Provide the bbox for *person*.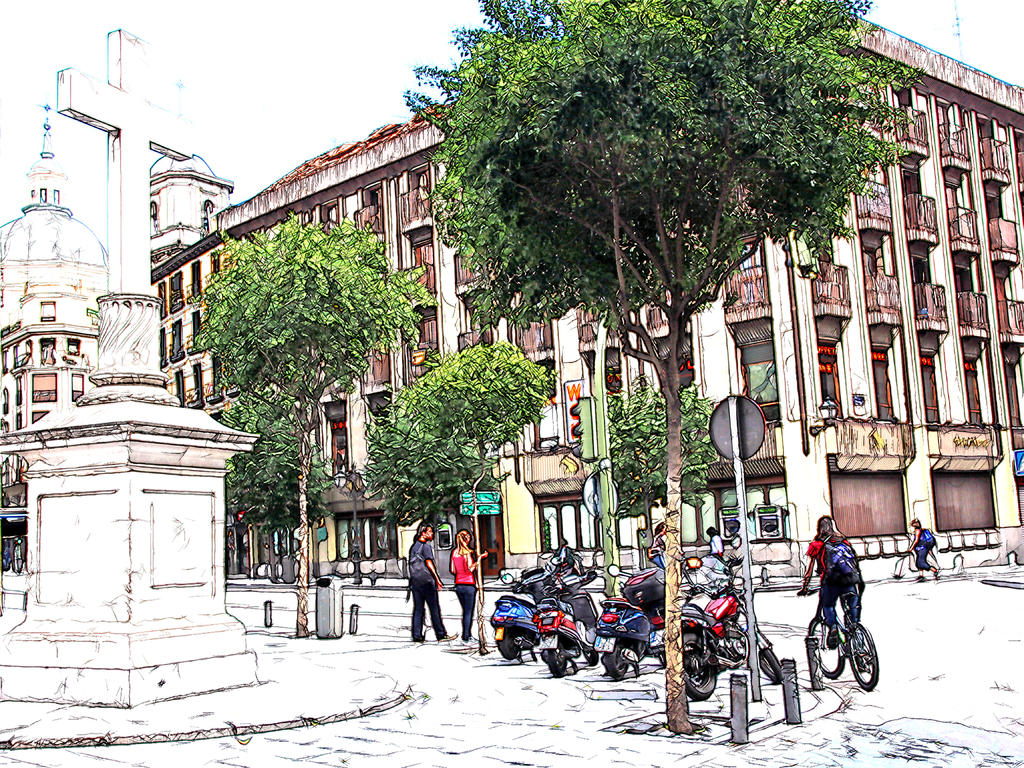
{"x1": 405, "y1": 520, "x2": 459, "y2": 647}.
